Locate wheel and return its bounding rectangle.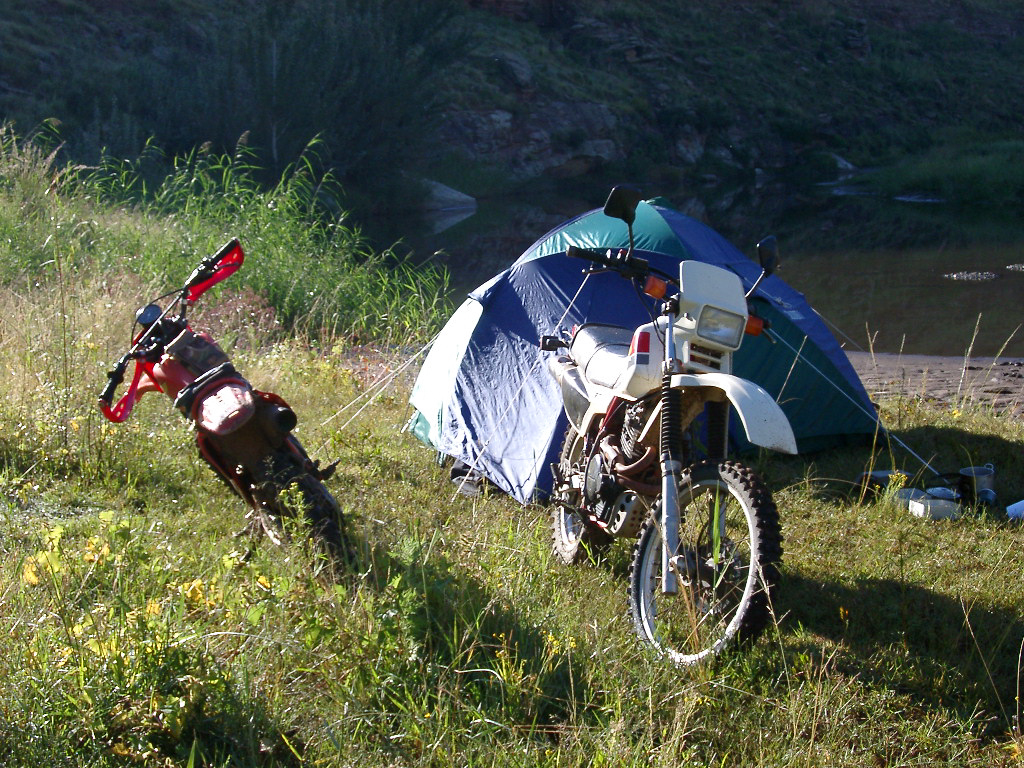
rect(285, 476, 376, 587).
